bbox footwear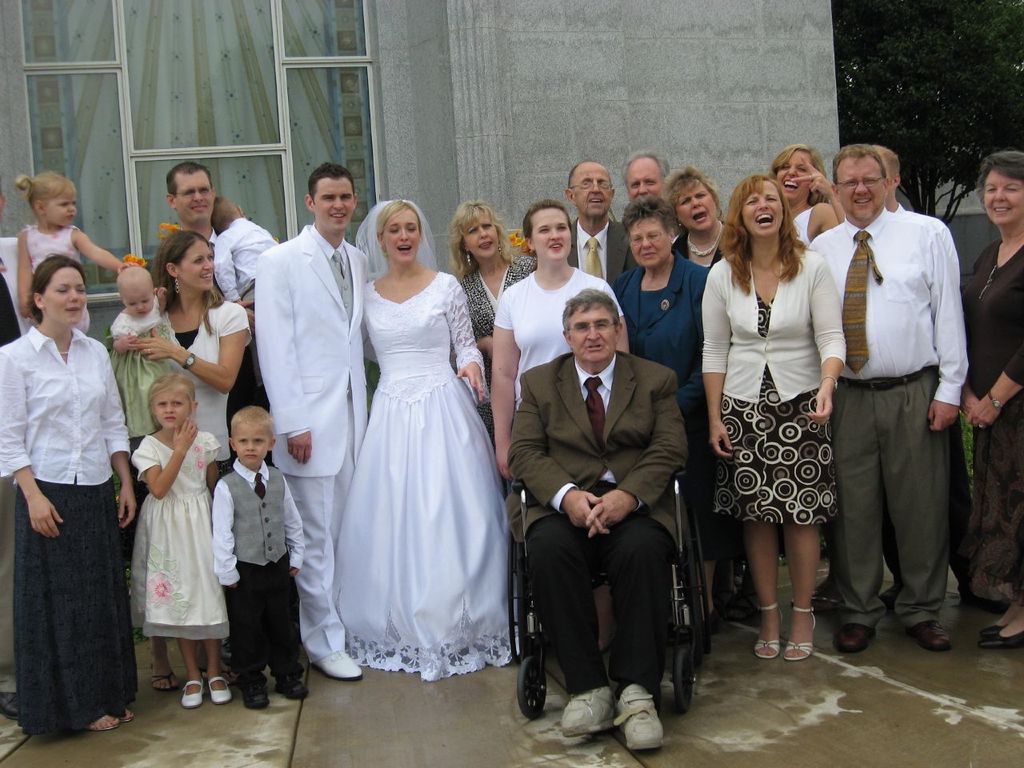
[180,678,206,710]
